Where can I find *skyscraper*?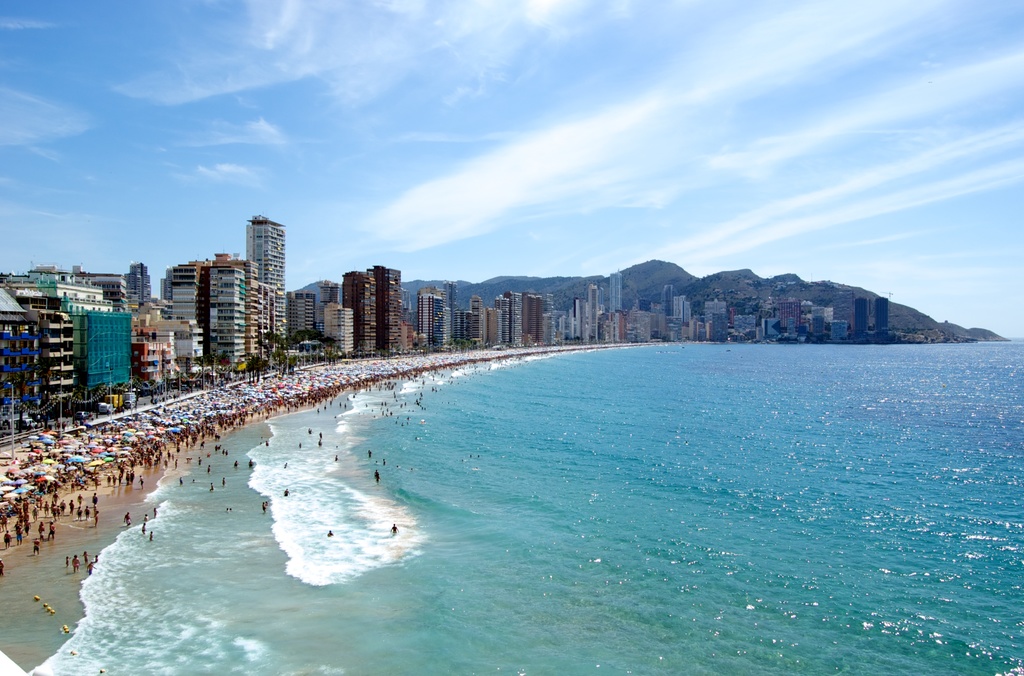
You can find it at bbox(288, 289, 317, 339).
